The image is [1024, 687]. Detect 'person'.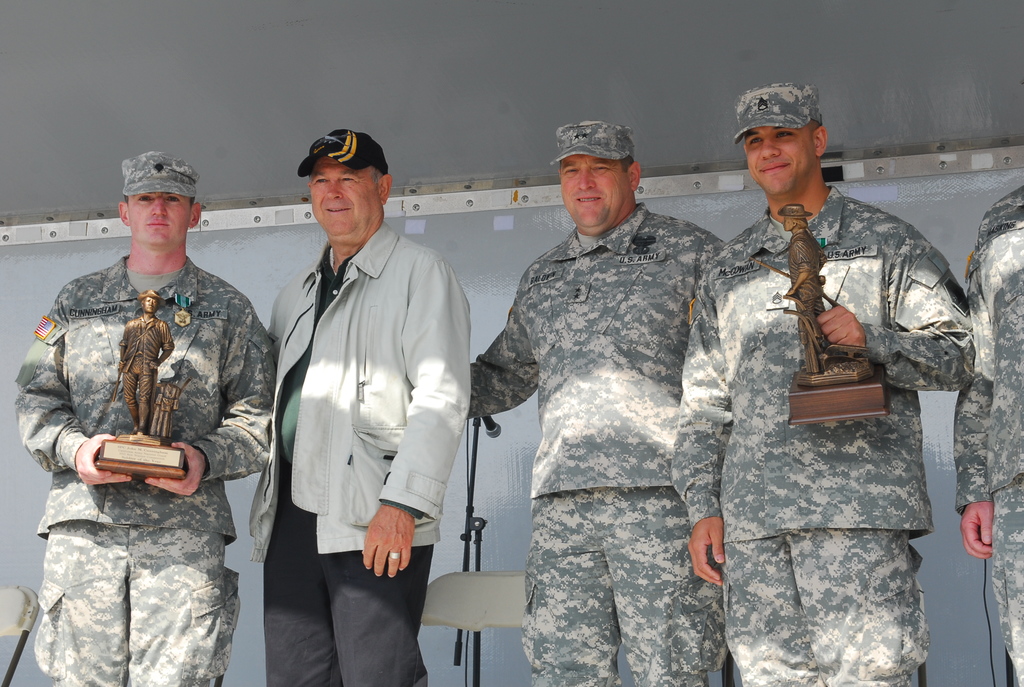
Detection: 952 205 1023 686.
